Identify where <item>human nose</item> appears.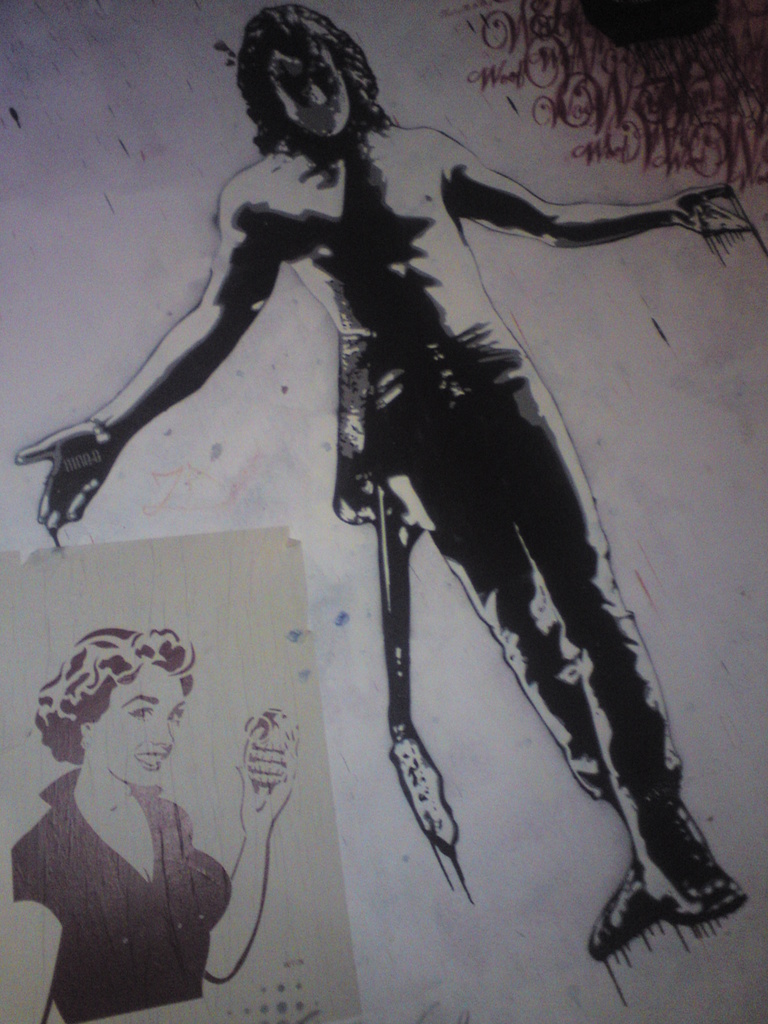
Appears at left=310, top=87, right=326, bottom=106.
